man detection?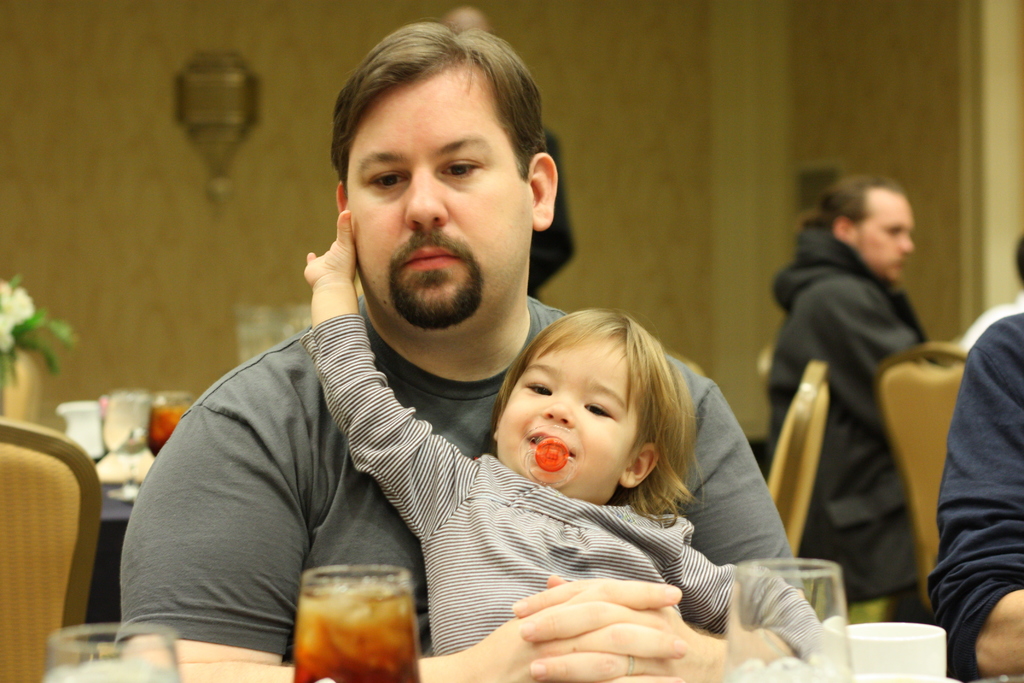
region(765, 178, 939, 606)
